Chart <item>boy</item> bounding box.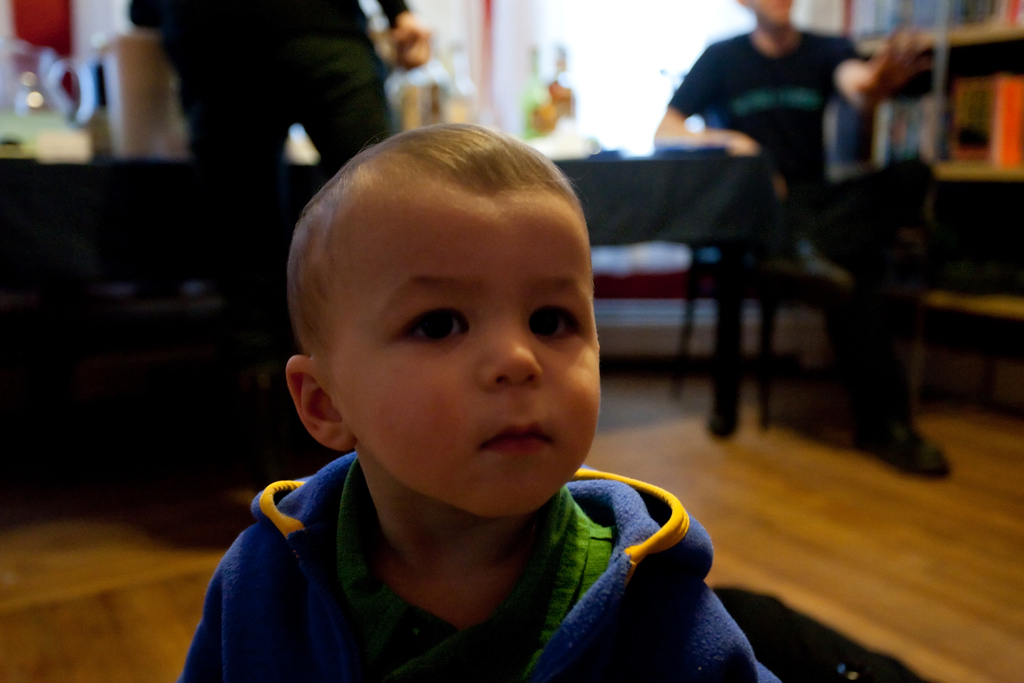
Charted: <region>164, 118, 779, 682</region>.
